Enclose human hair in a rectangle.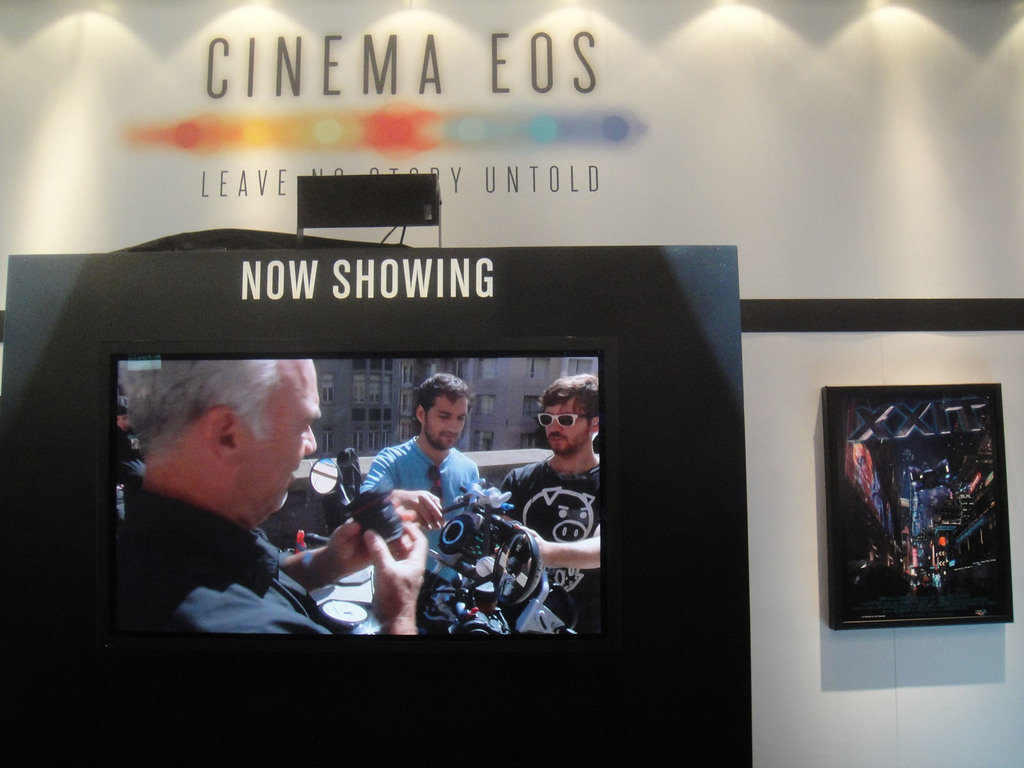
BBox(537, 372, 600, 430).
